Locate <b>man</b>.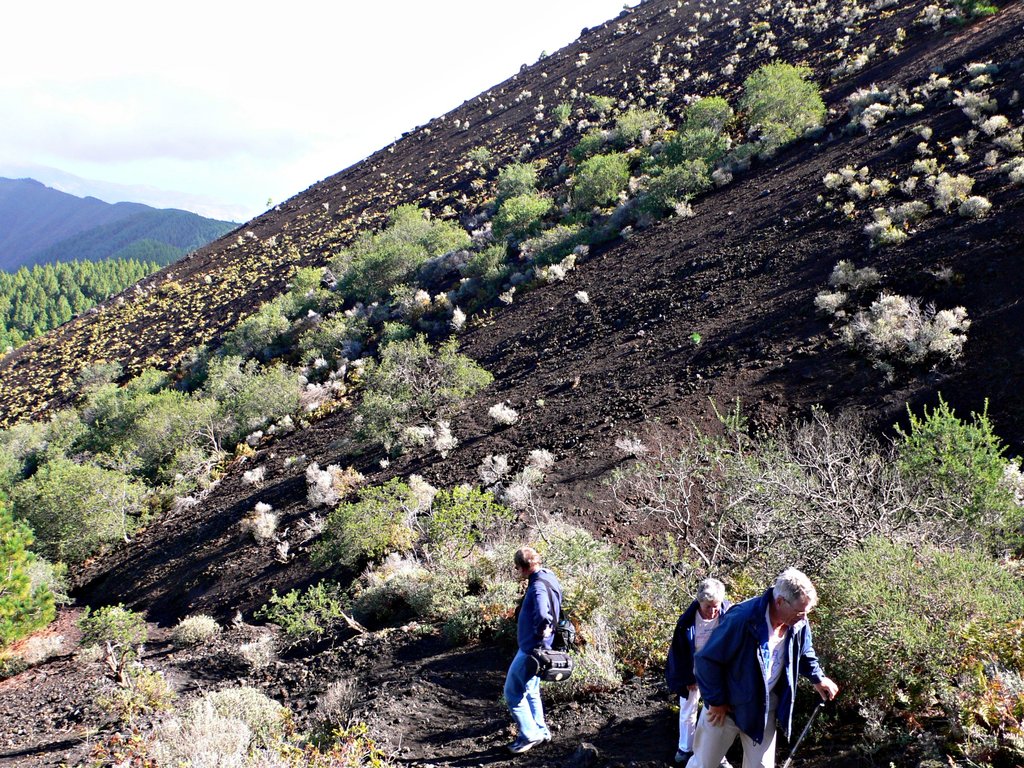
Bounding box: (left=494, top=555, right=582, bottom=753).
